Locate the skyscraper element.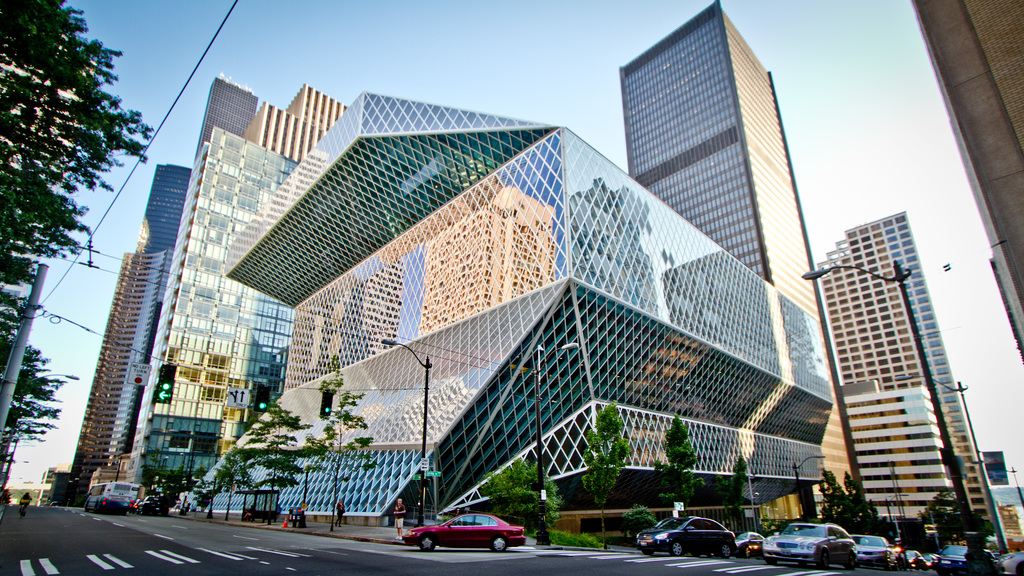
Element bbox: (left=236, top=88, right=838, bottom=547).
